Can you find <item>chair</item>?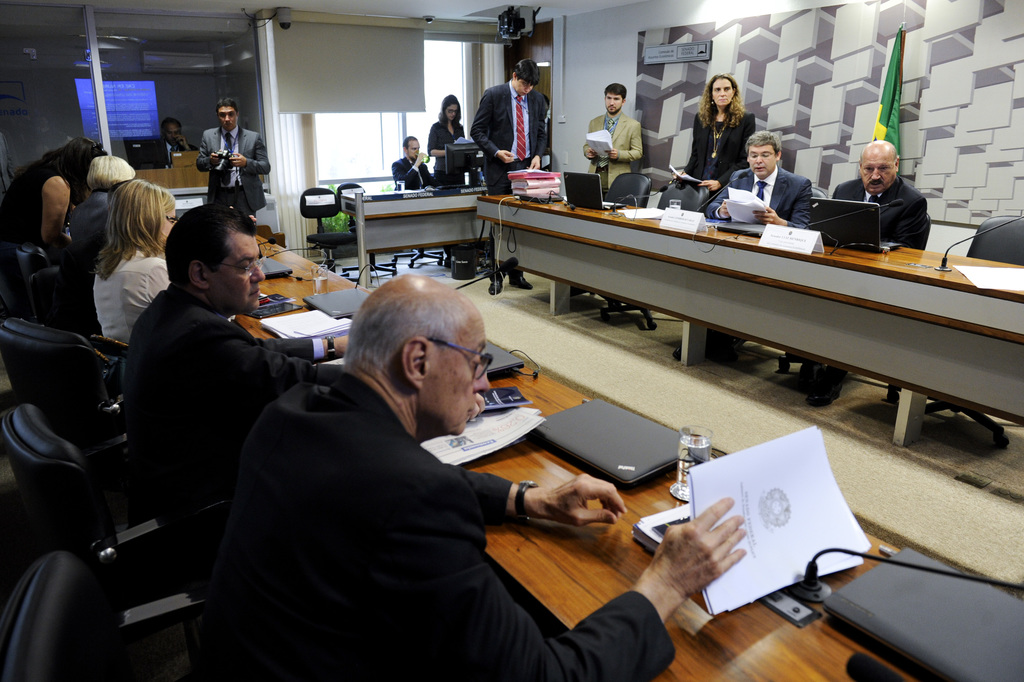
Yes, bounding box: pyautogui.locateOnScreen(0, 317, 134, 527).
